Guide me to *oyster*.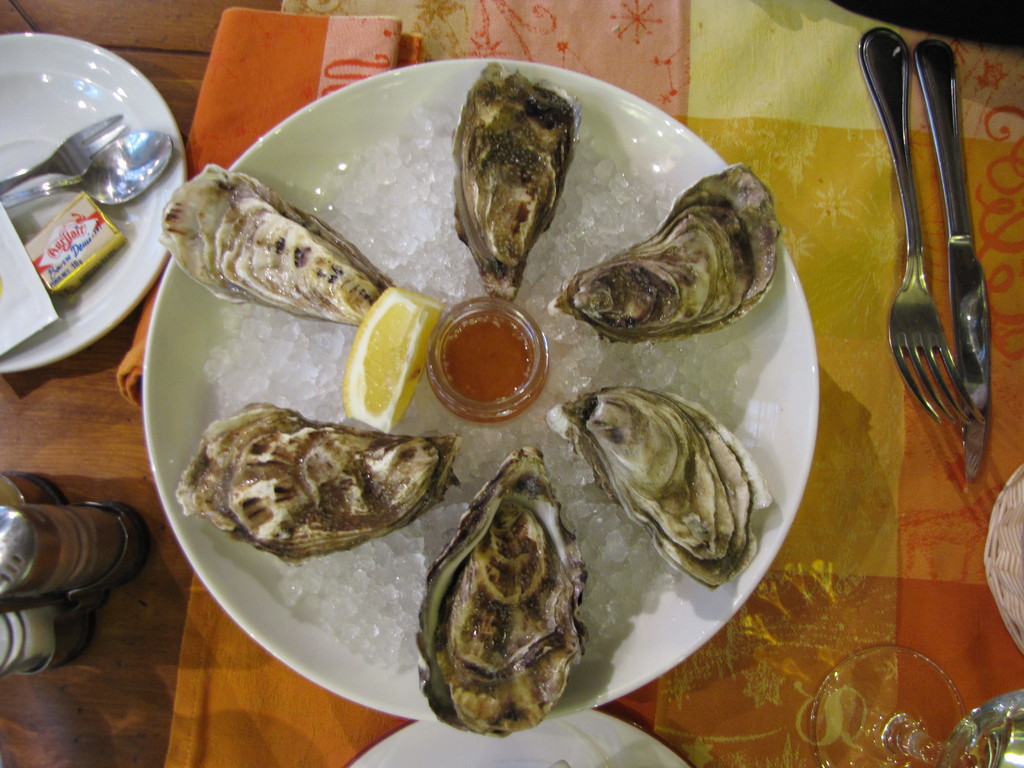
Guidance: bbox=[174, 399, 458, 572].
